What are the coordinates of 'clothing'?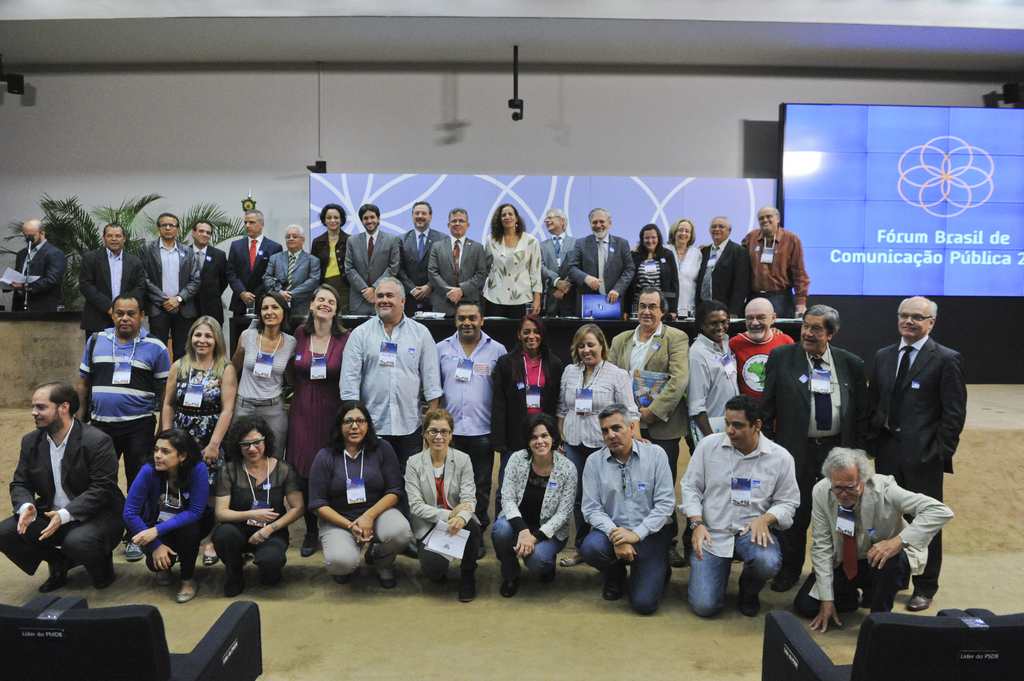
l=305, t=441, r=411, b=575.
